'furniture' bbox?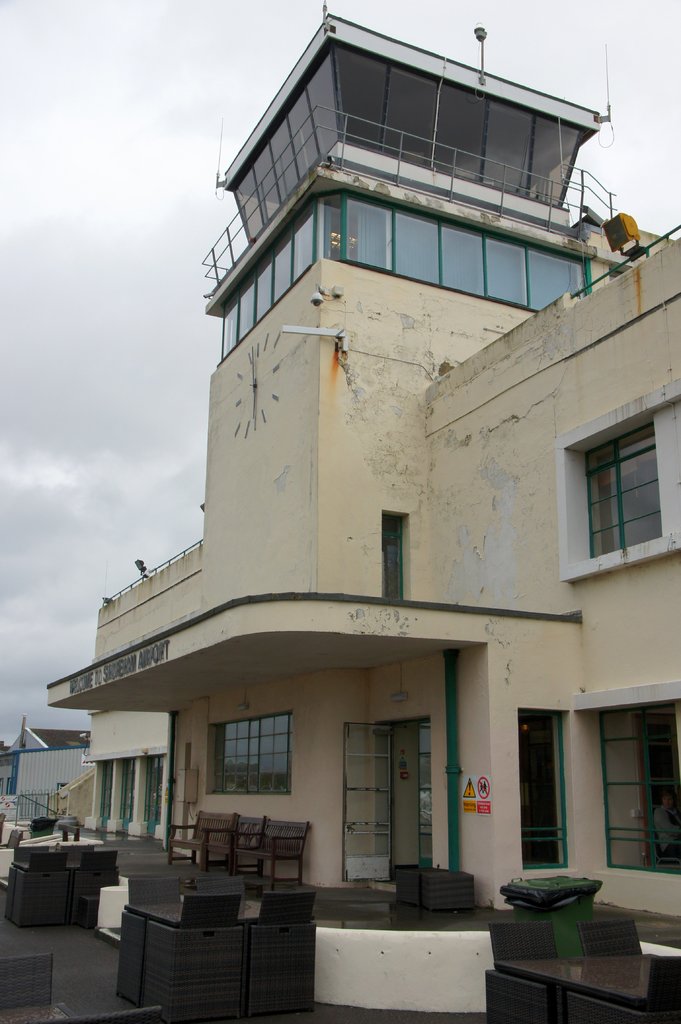
(485, 923, 559, 1023)
